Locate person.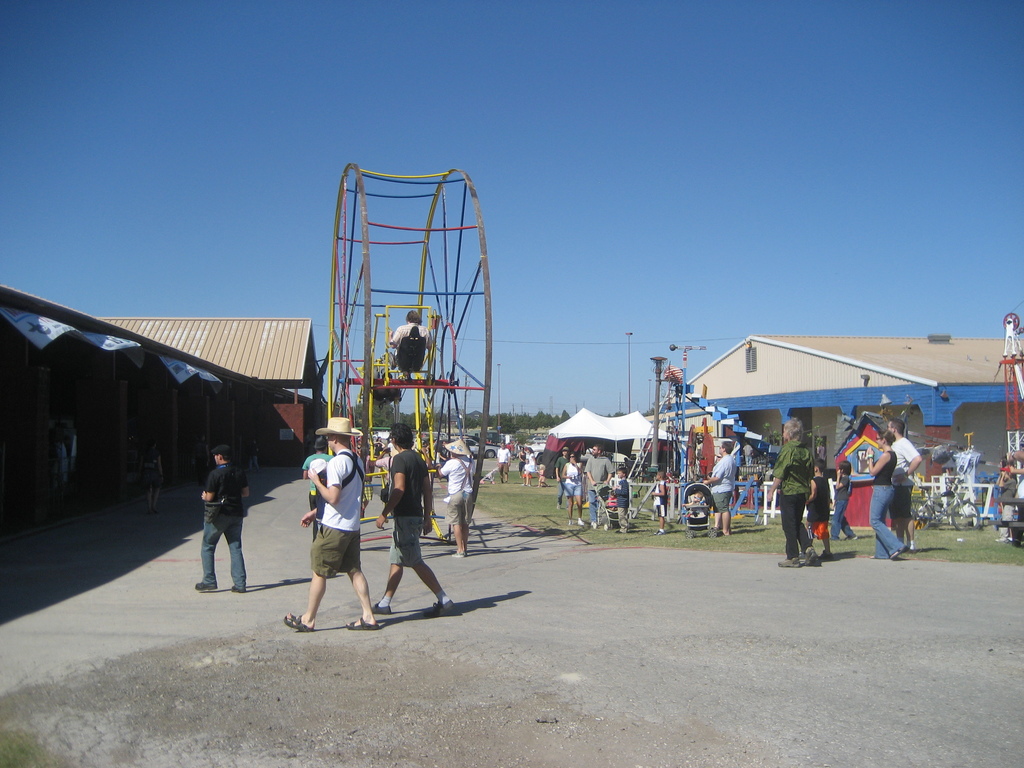
Bounding box: bbox=(301, 436, 332, 542).
